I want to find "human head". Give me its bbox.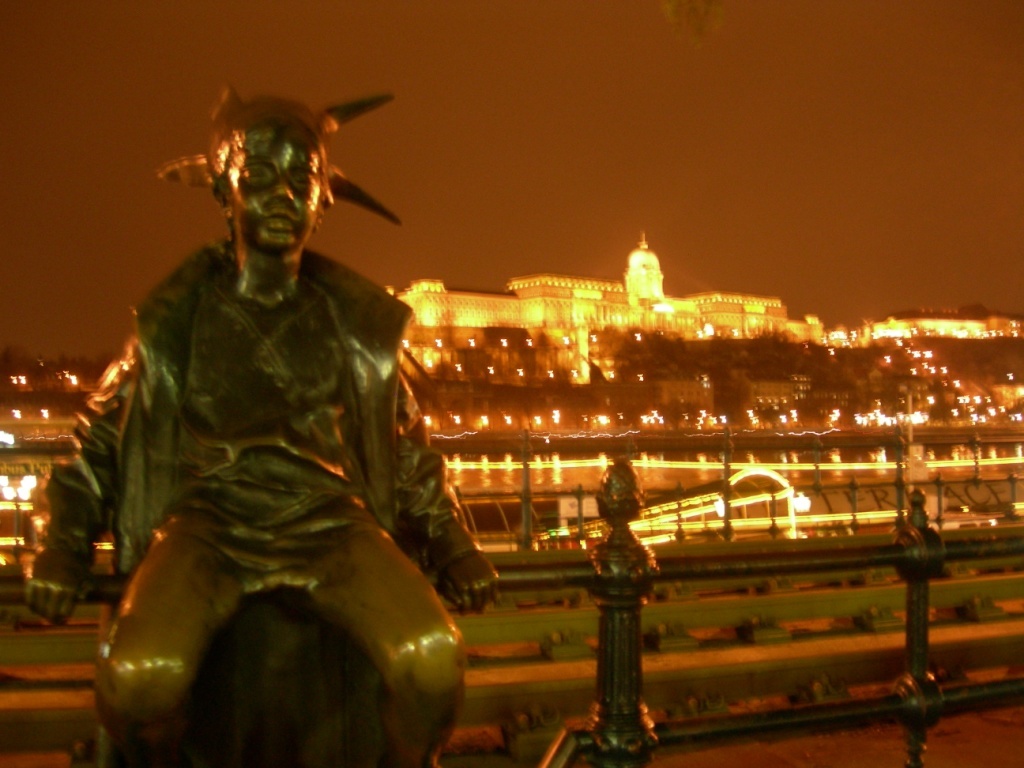
[left=212, top=104, right=334, bottom=254].
